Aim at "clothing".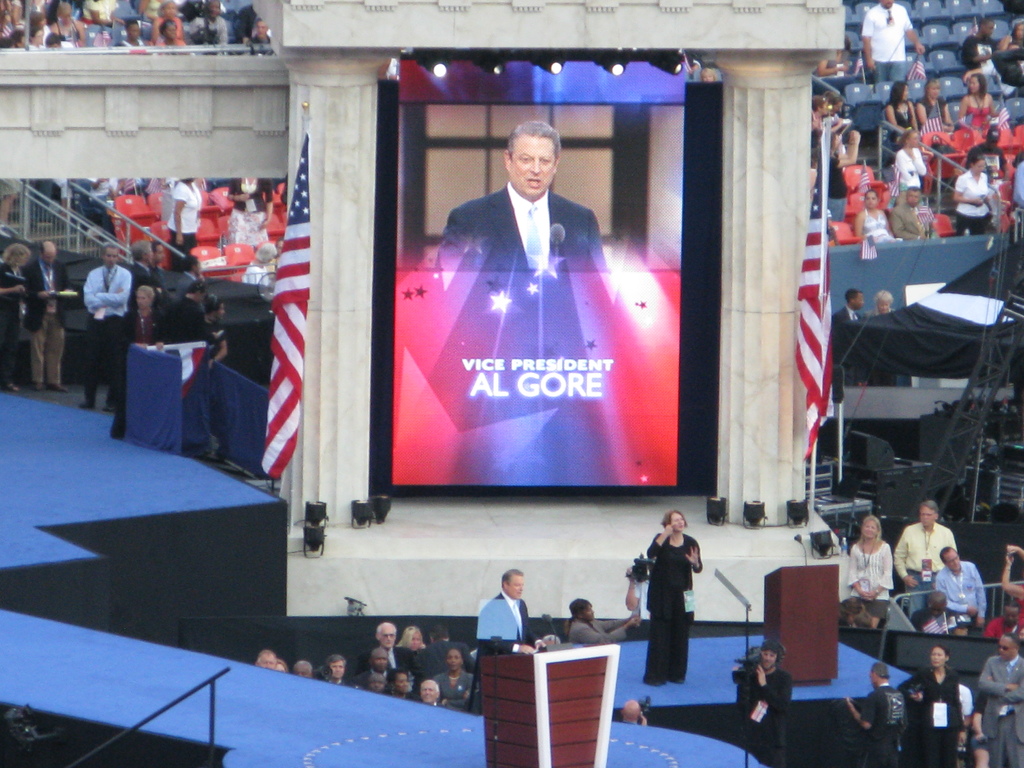
Aimed at 934:568:984:623.
